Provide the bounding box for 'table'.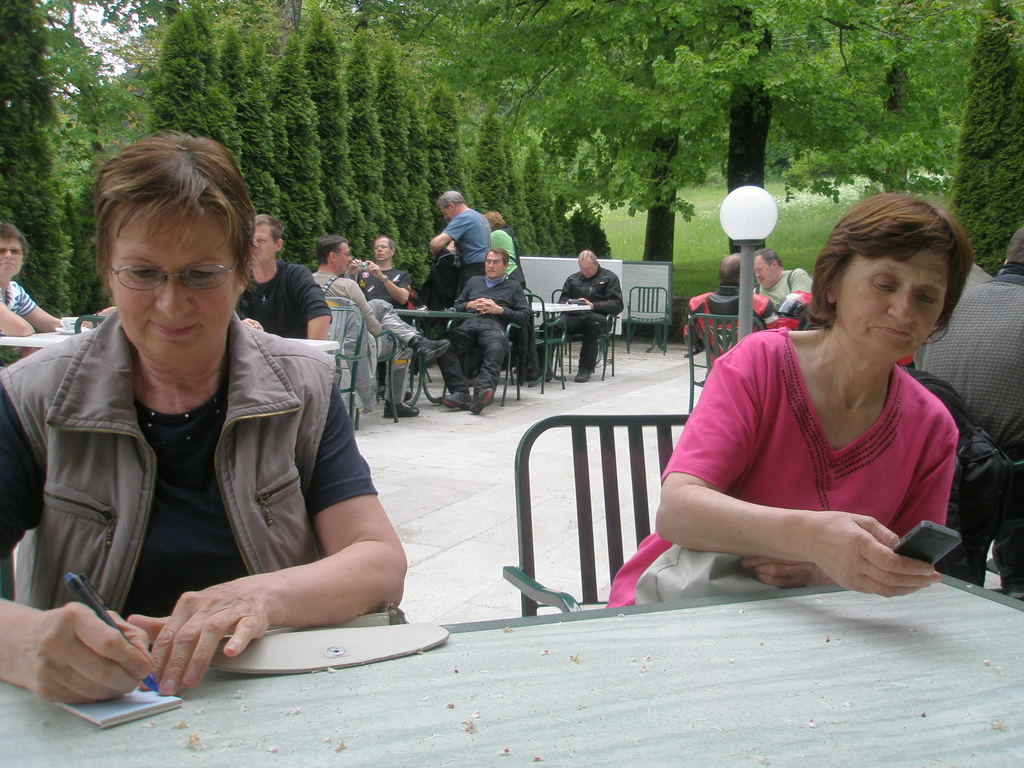
bbox=(527, 295, 591, 383).
